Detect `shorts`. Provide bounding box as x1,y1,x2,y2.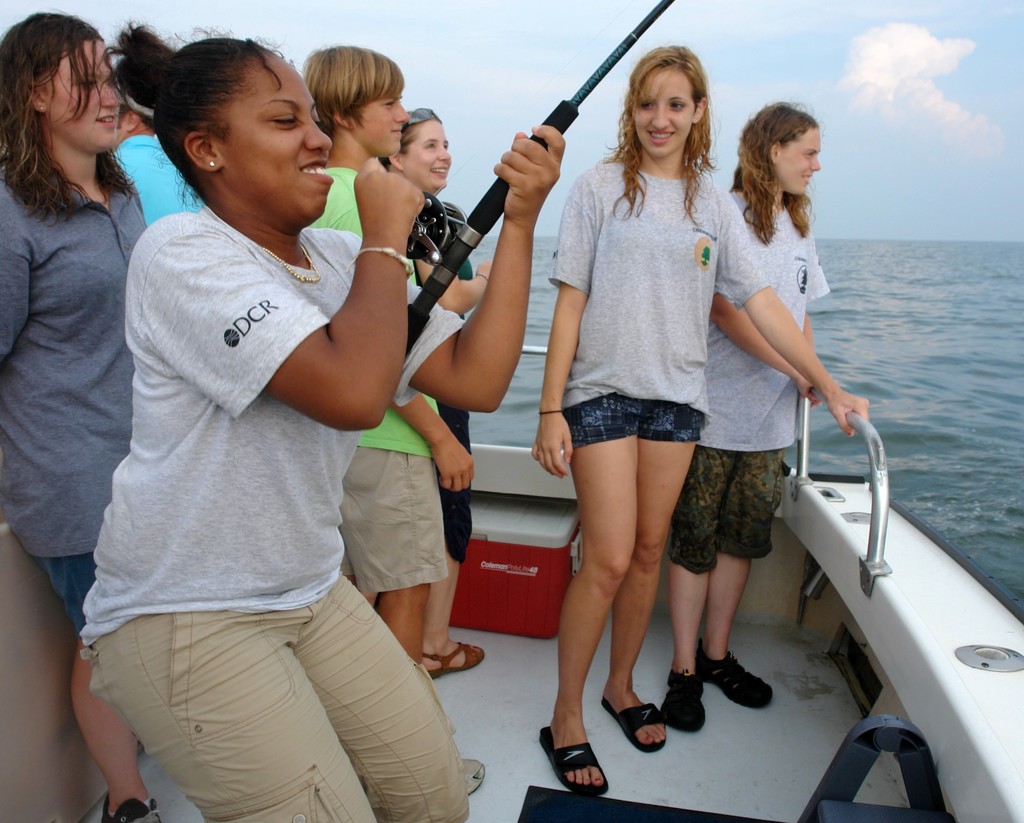
667,445,796,572.
